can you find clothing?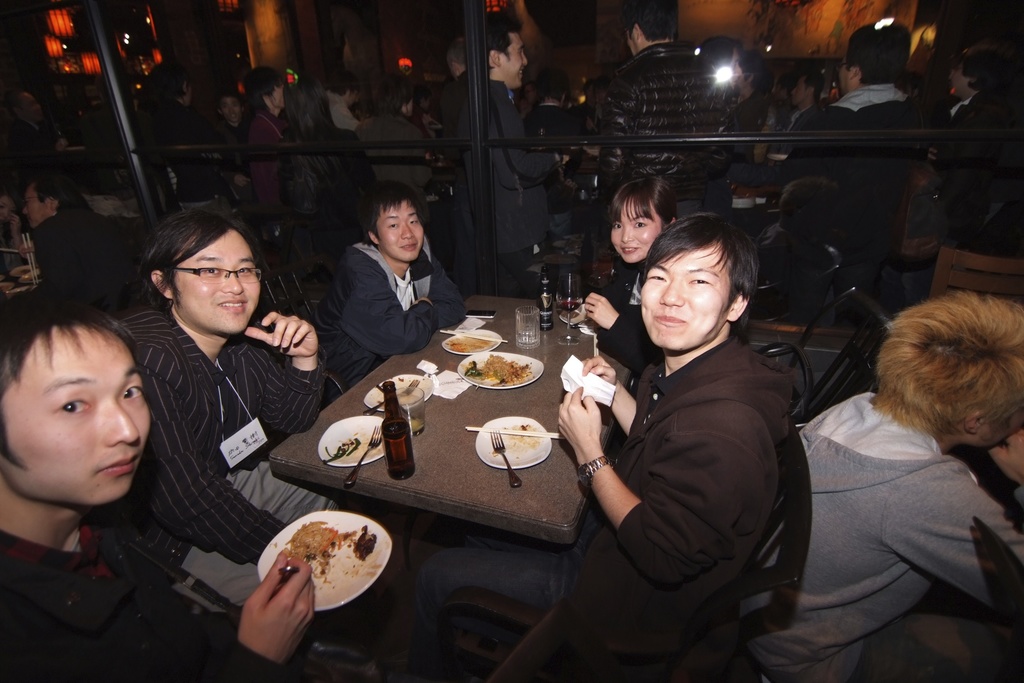
Yes, bounding box: region(421, 338, 810, 682).
